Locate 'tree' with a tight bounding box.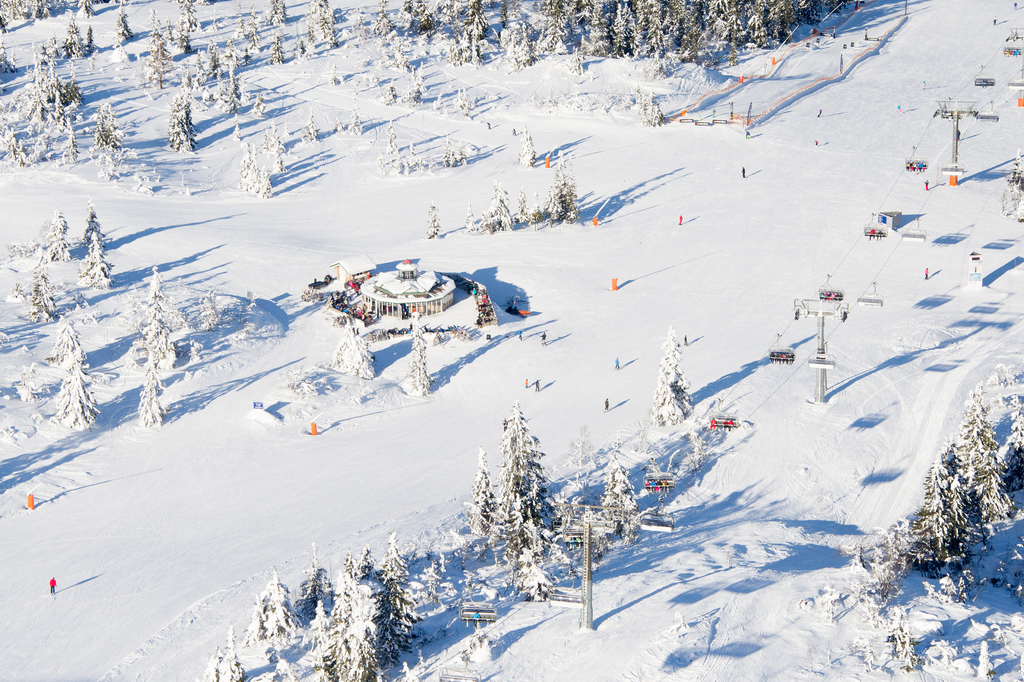
x1=79 y1=226 x2=114 y2=289.
